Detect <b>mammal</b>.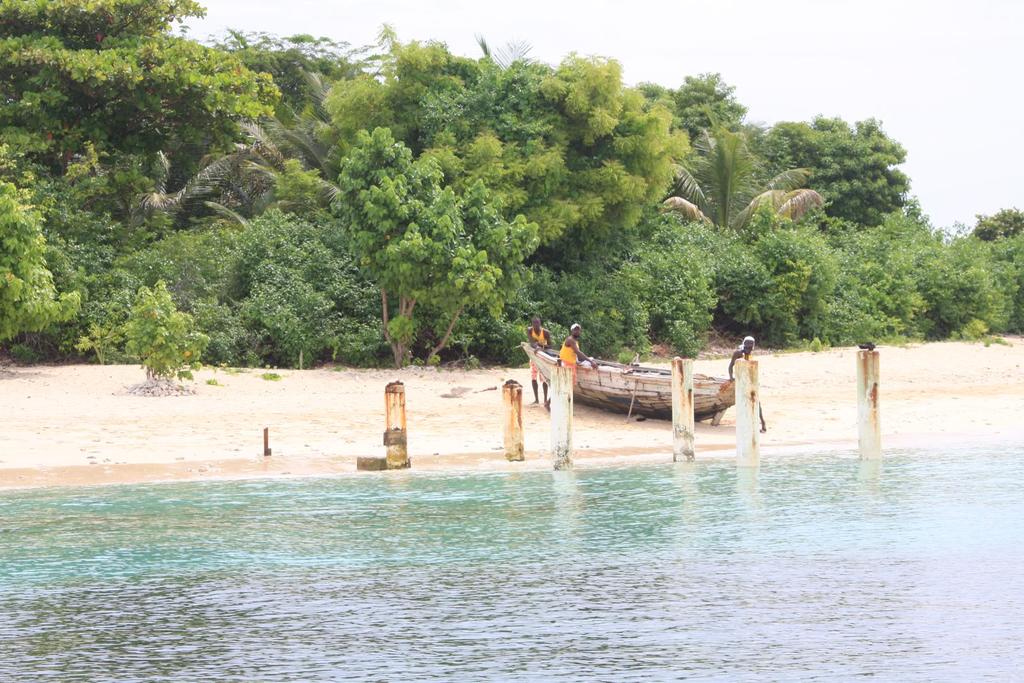
Detected at (562, 321, 593, 385).
